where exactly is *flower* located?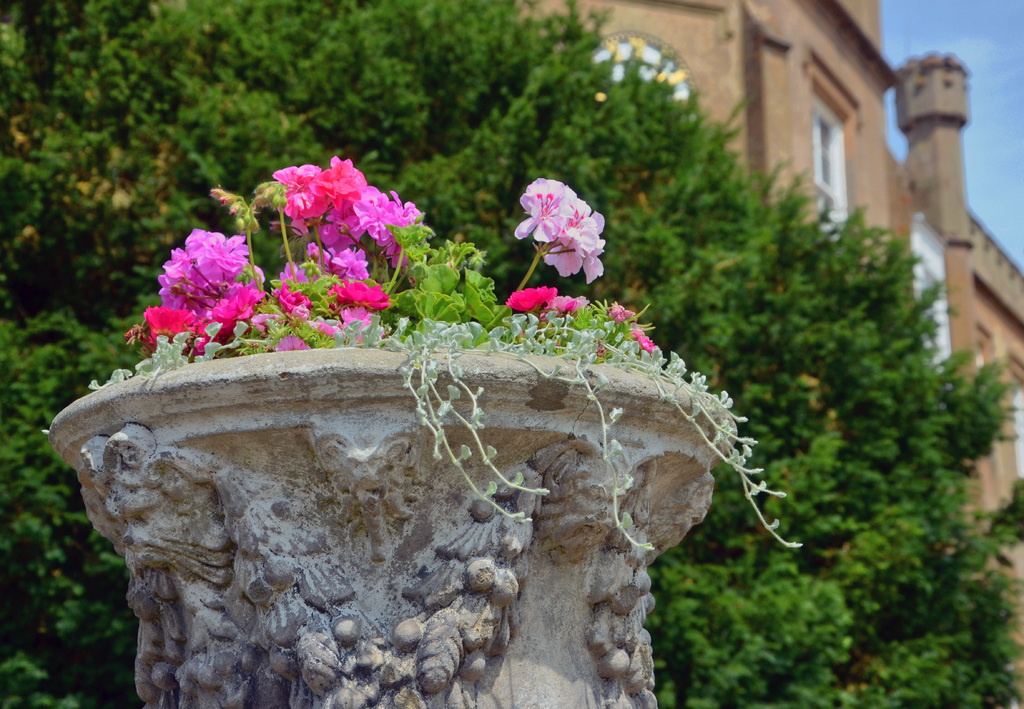
Its bounding box is (left=506, top=286, right=561, bottom=312).
